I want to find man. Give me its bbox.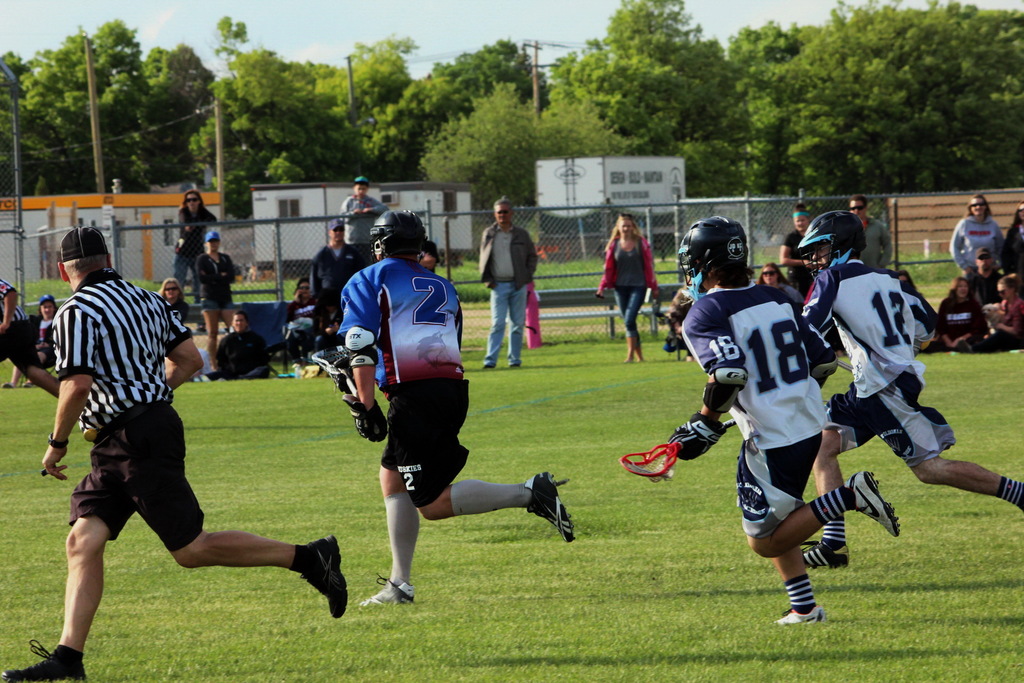
(x1=477, y1=197, x2=538, y2=371).
